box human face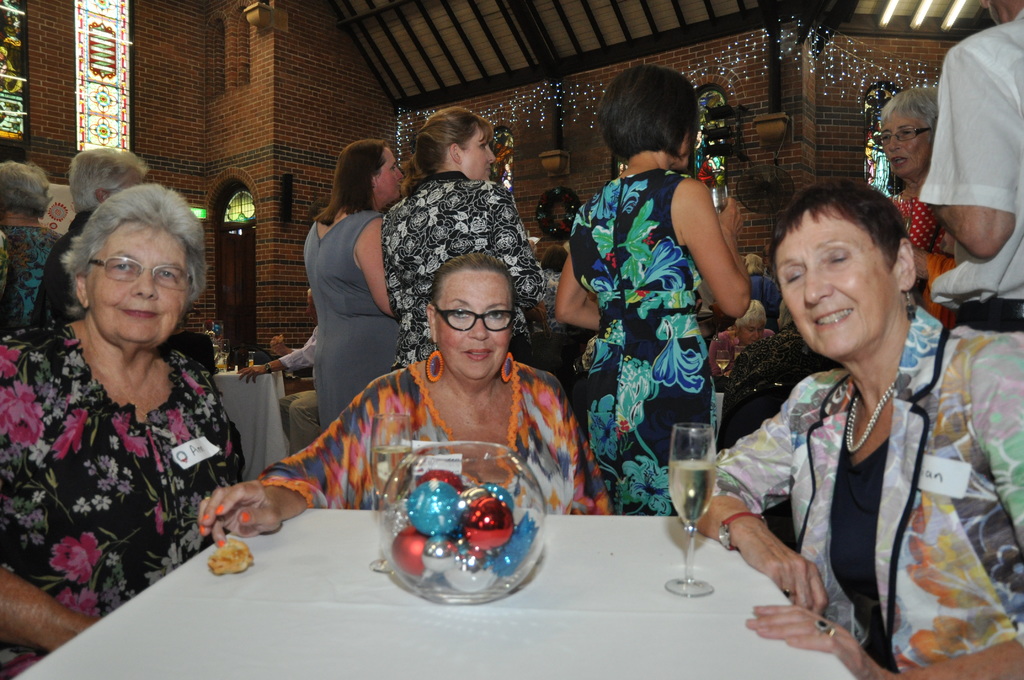
772/206/897/355
